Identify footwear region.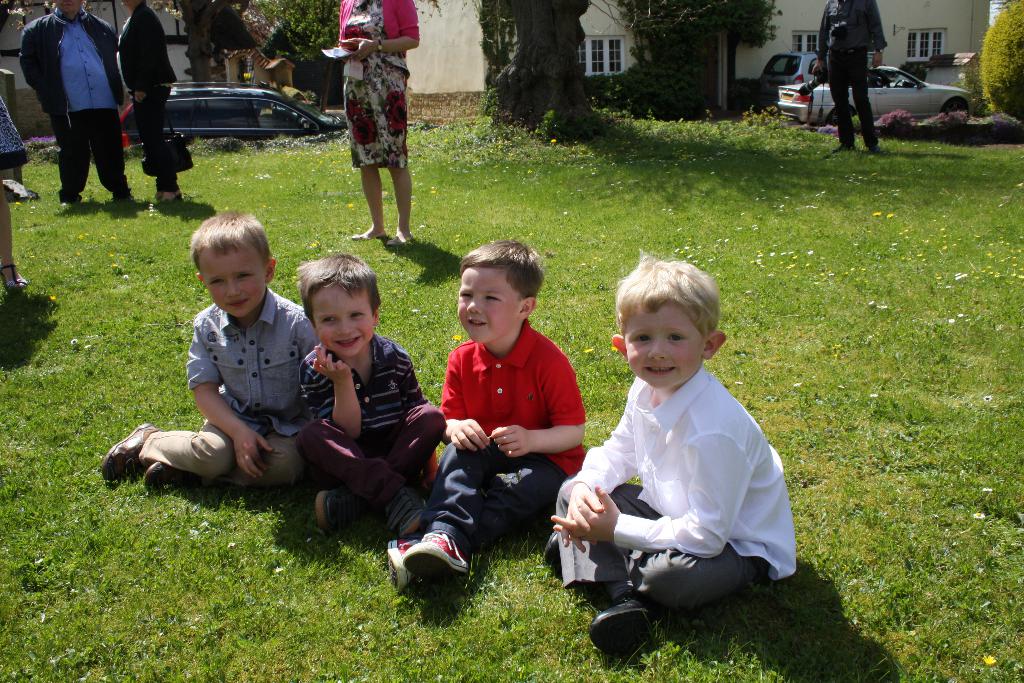
Region: [left=389, top=523, right=477, bottom=606].
